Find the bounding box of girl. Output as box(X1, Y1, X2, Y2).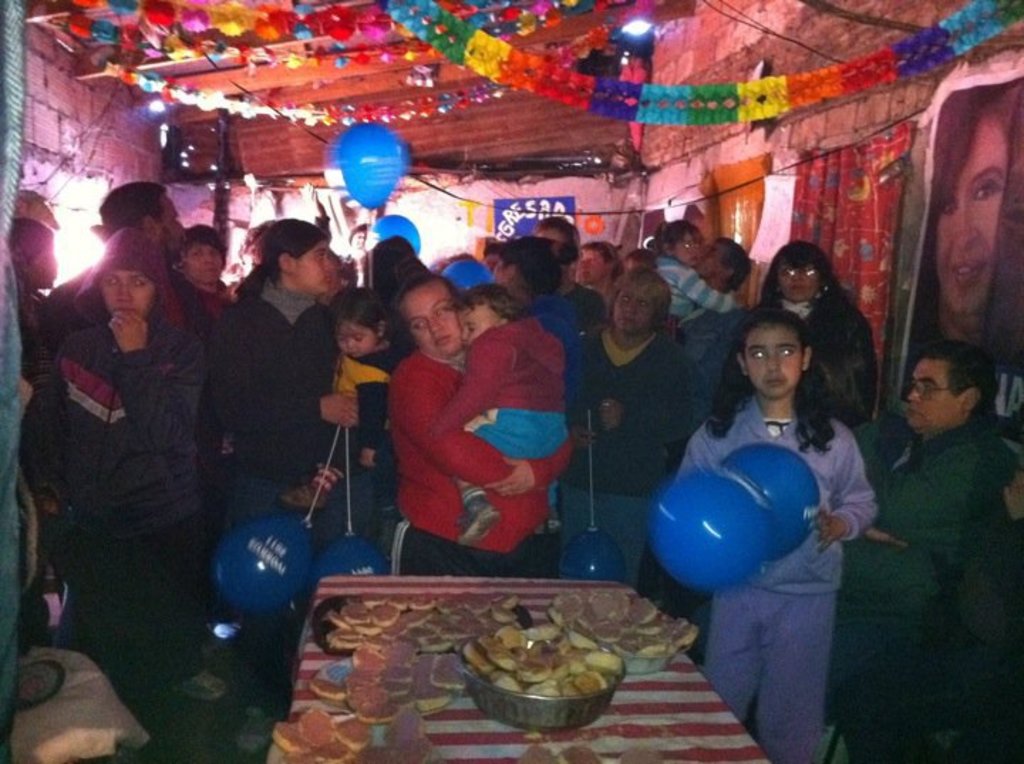
box(676, 302, 880, 763).
